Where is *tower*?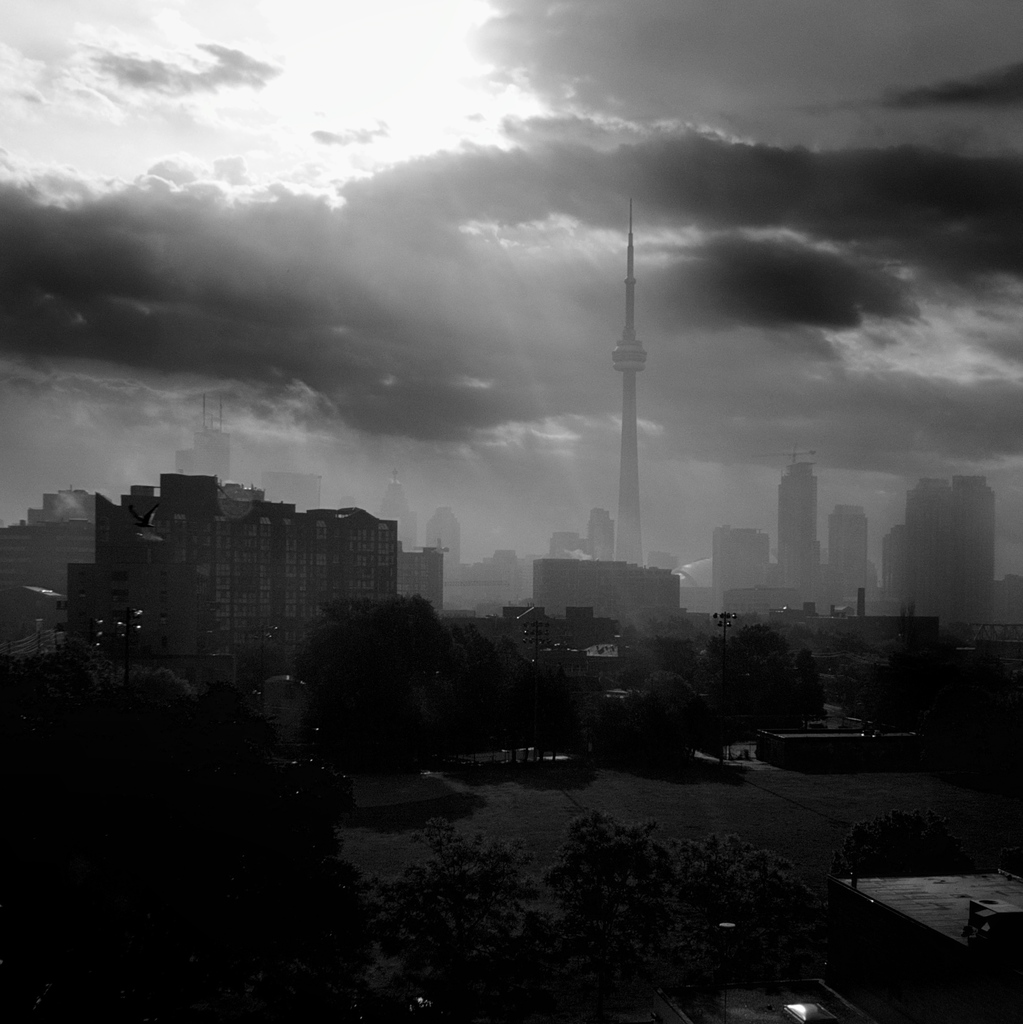
611:200:647:563.
